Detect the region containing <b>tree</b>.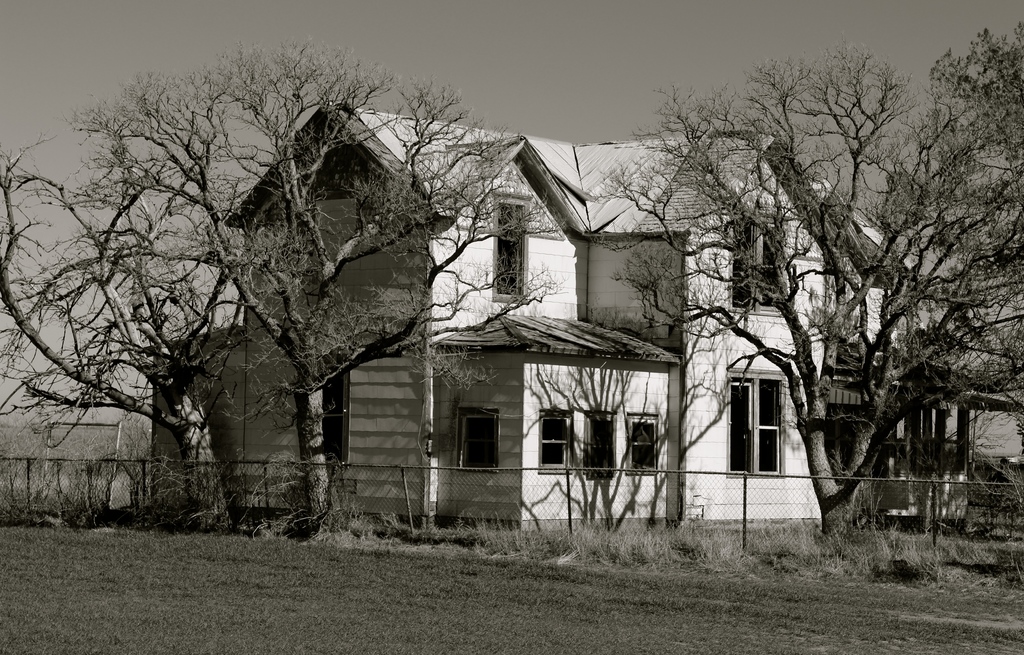
702:29:1000:545.
